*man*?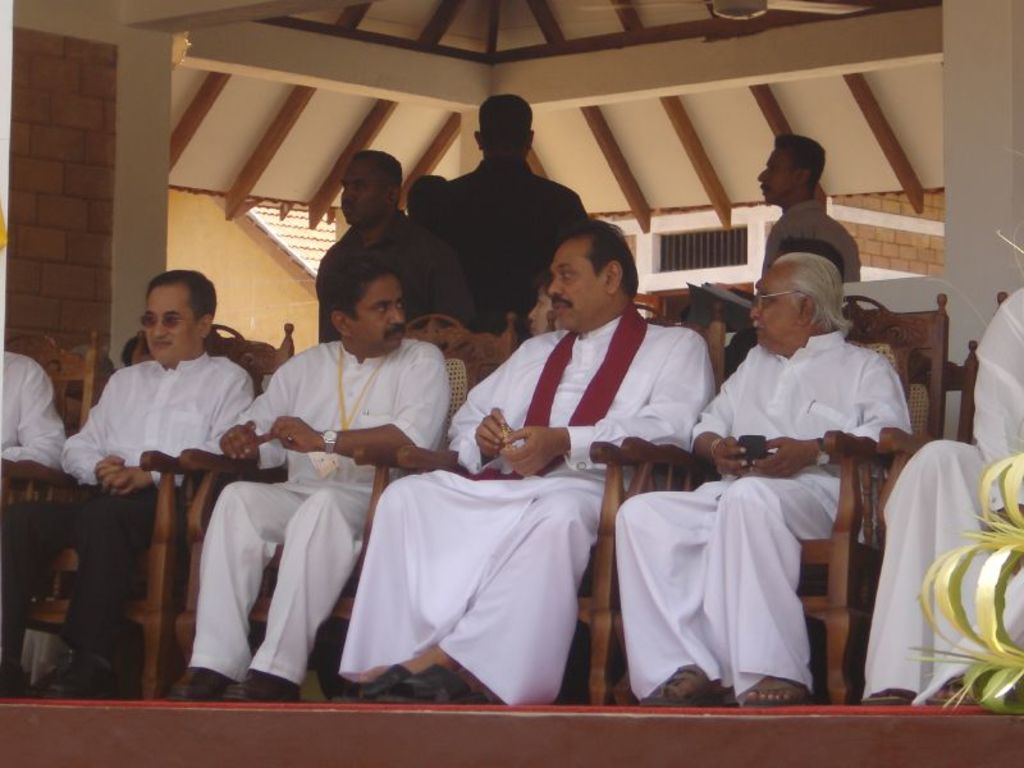
{"x1": 855, "y1": 289, "x2": 1023, "y2": 699}
